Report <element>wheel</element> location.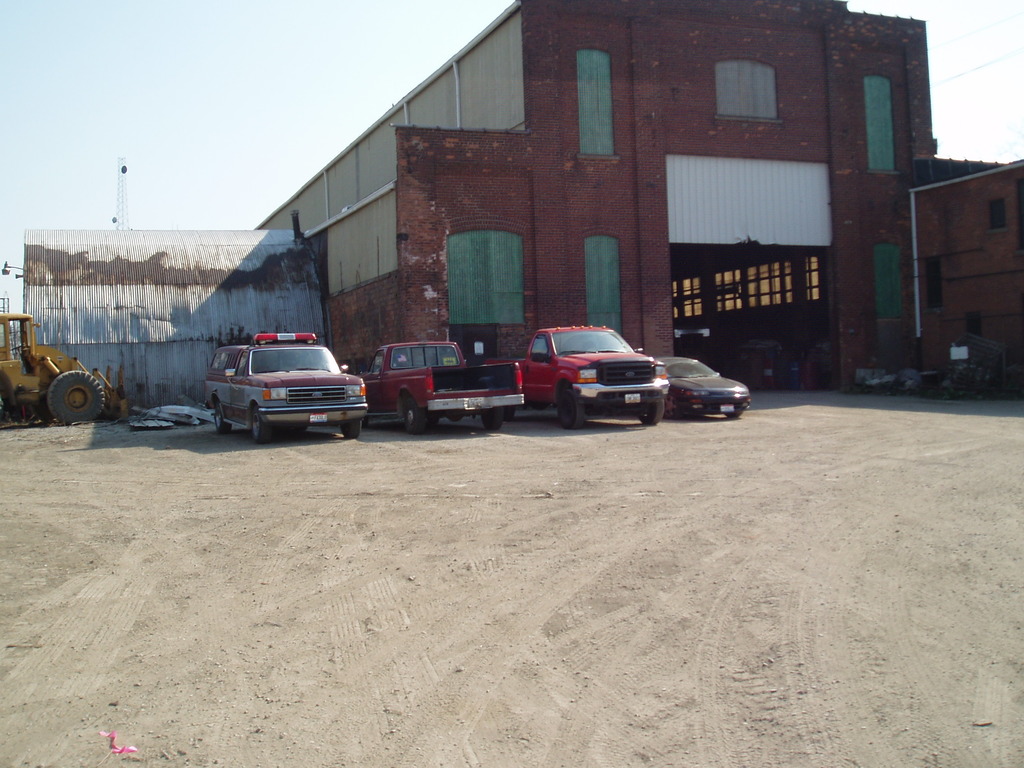
Report: [left=664, top=395, right=678, bottom=419].
